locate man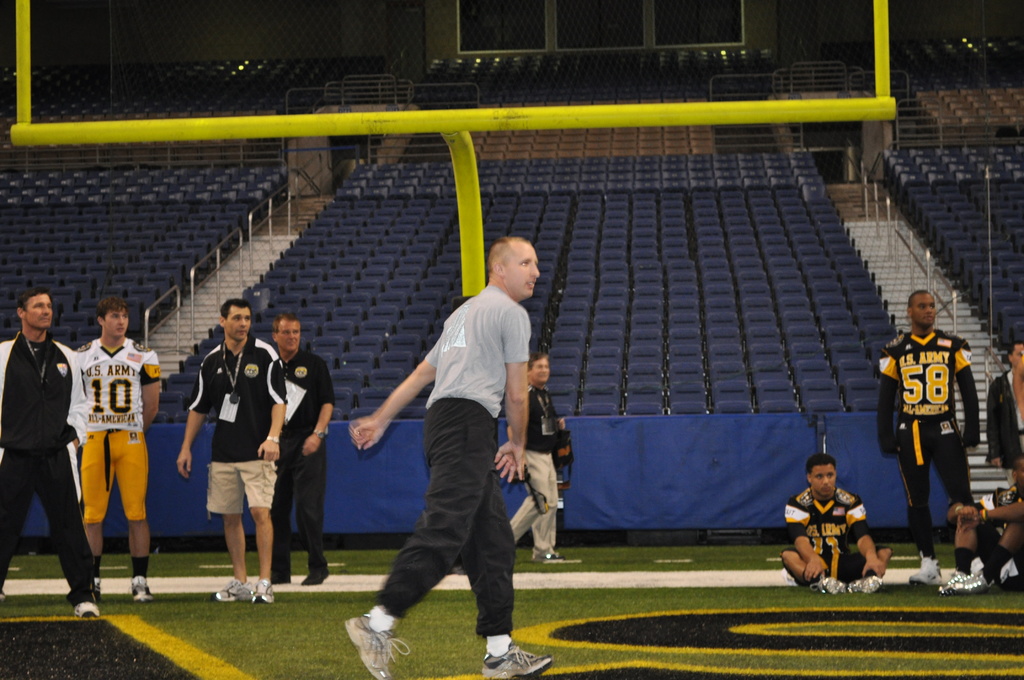
bbox=(354, 246, 558, 658)
